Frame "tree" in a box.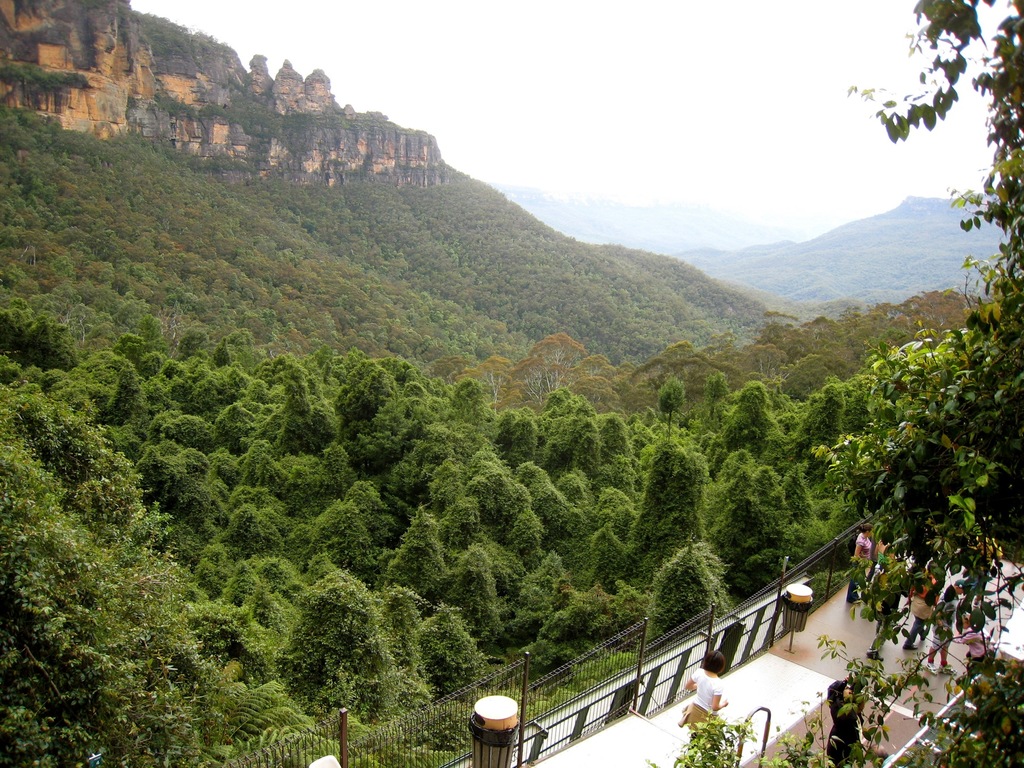
318:354:522:674.
